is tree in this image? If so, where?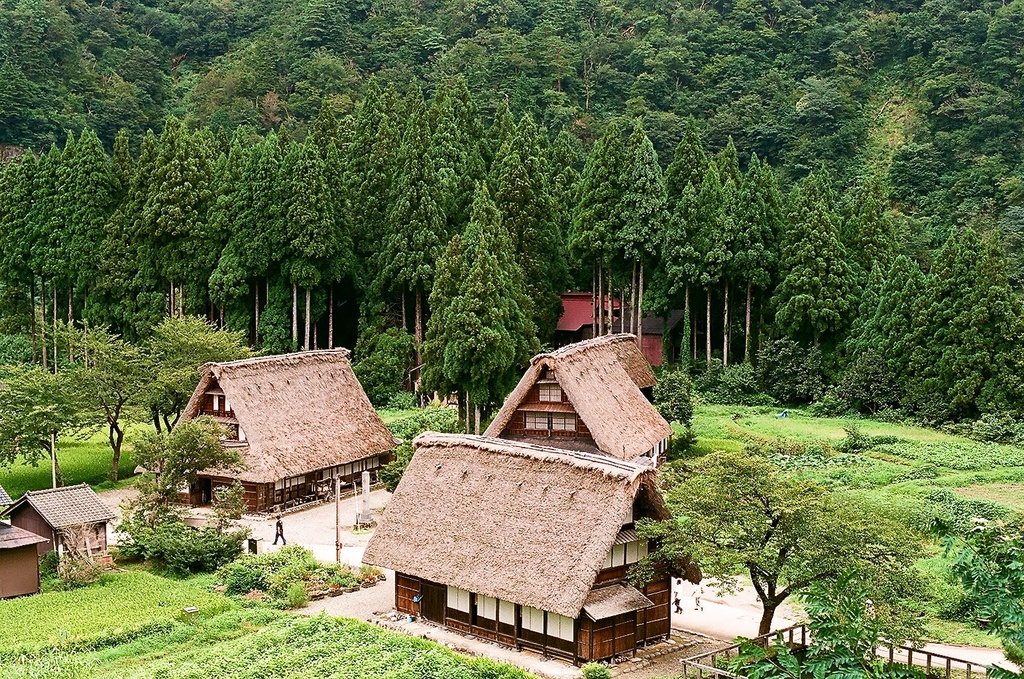
Yes, at {"x1": 119, "y1": 125, "x2": 153, "y2": 291}.
